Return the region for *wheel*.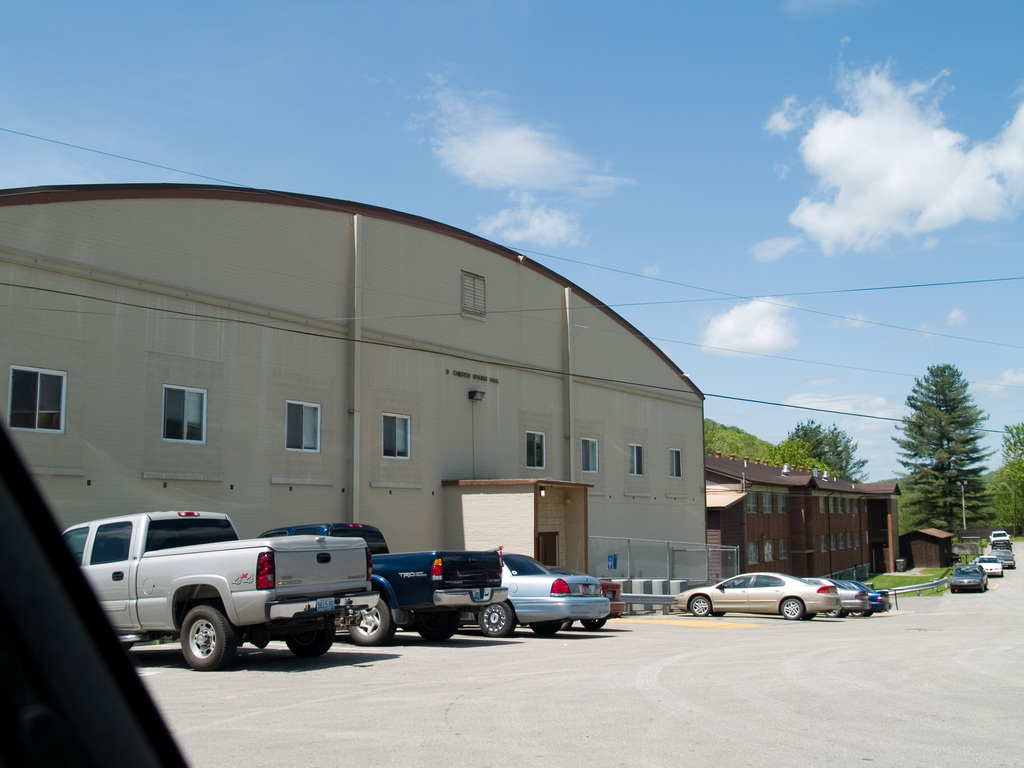
bbox=[176, 602, 237, 671].
